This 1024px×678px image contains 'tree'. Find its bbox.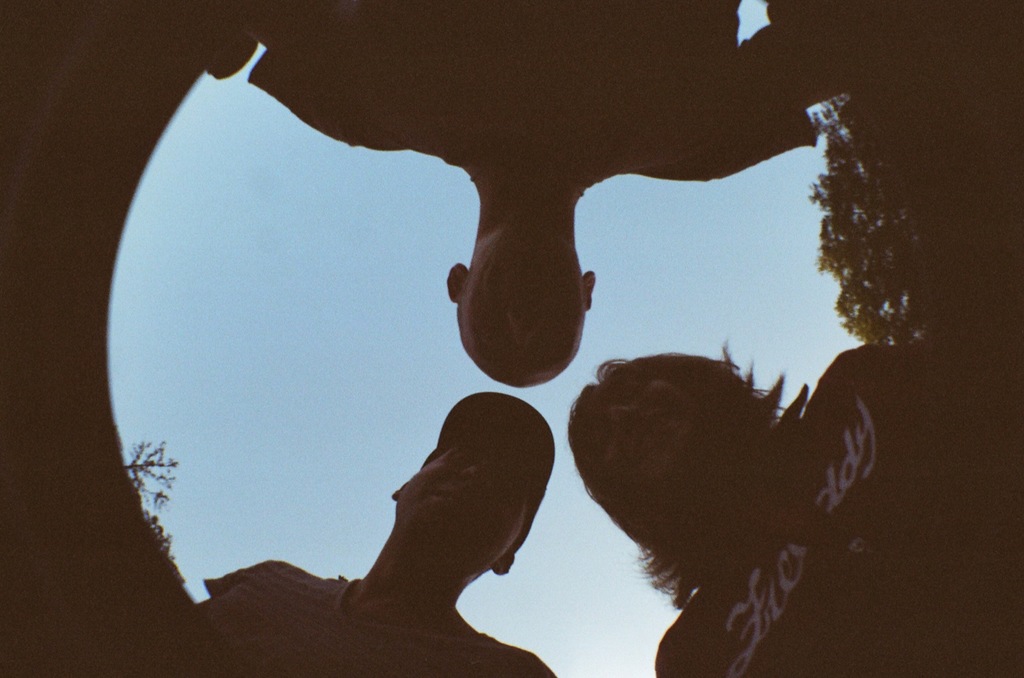
806,93,936,351.
